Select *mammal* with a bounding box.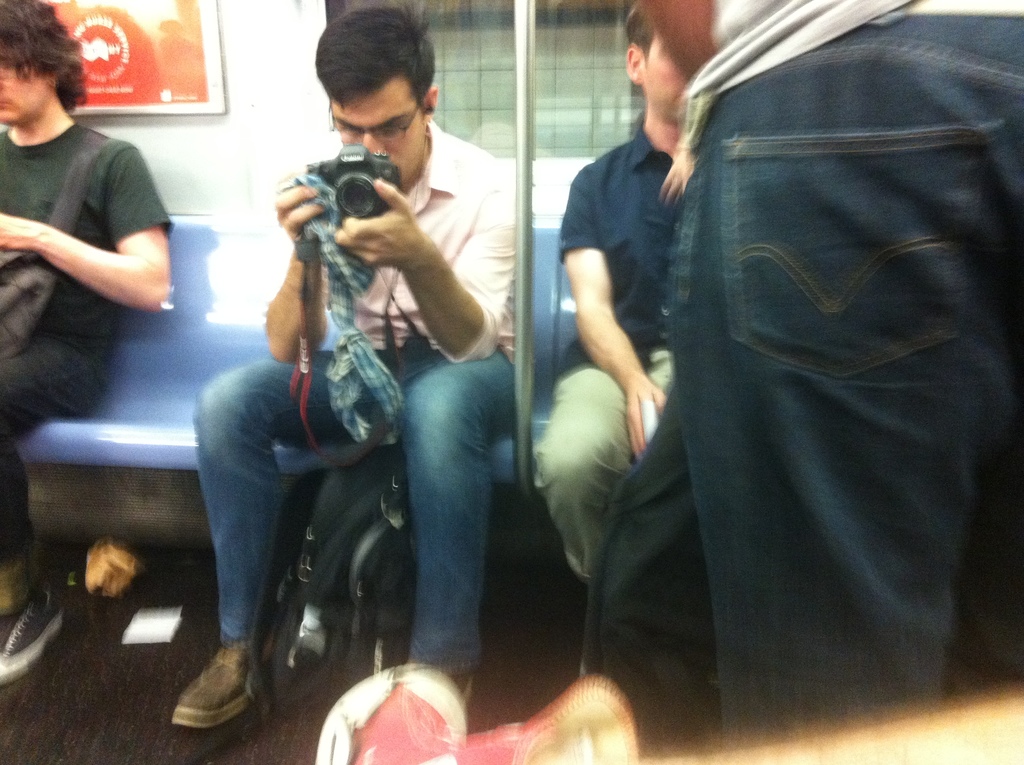
637, 680, 1023, 764.
